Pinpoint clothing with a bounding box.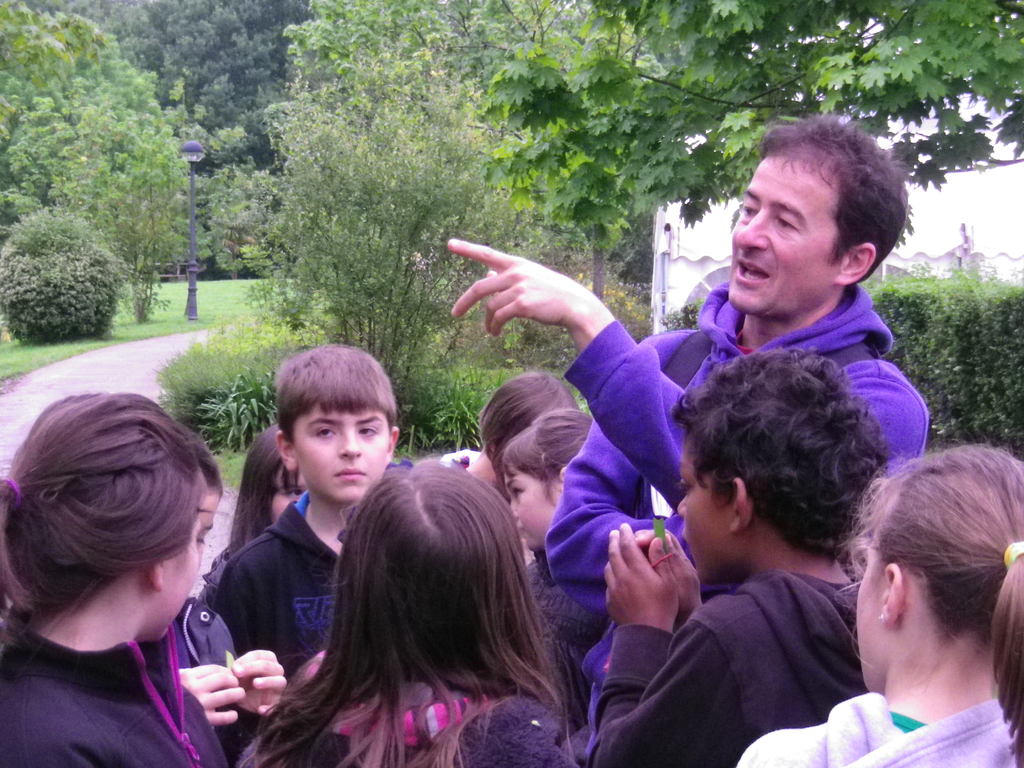
pyautogui.locateOnScreen(258, 671, 572, 767).
